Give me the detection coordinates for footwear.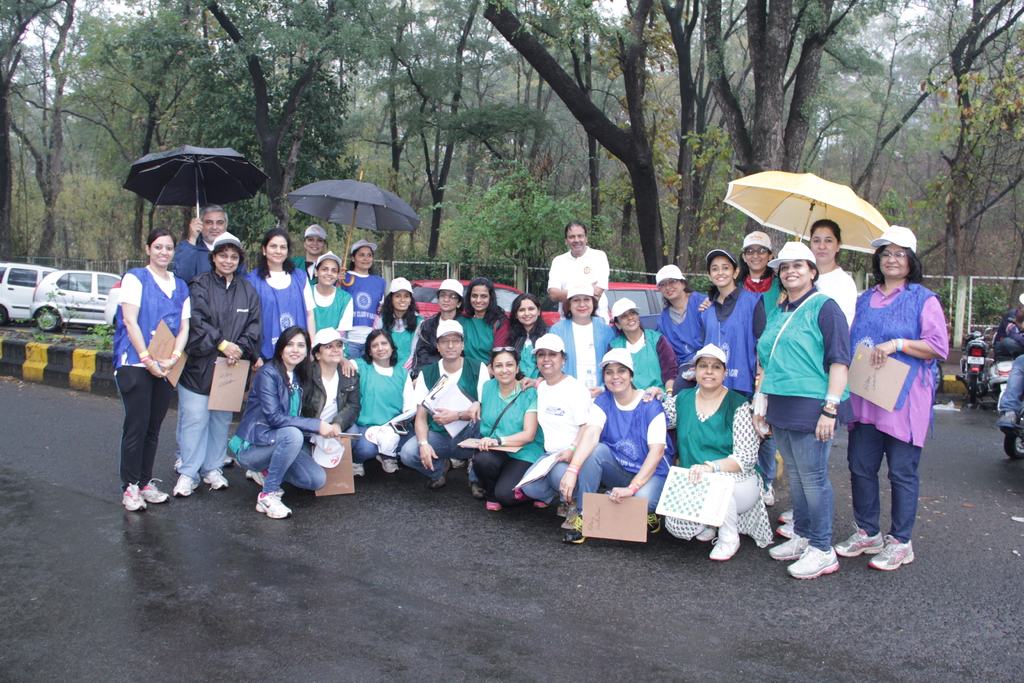
[left=474, top=486, right=488, bottom=499].
